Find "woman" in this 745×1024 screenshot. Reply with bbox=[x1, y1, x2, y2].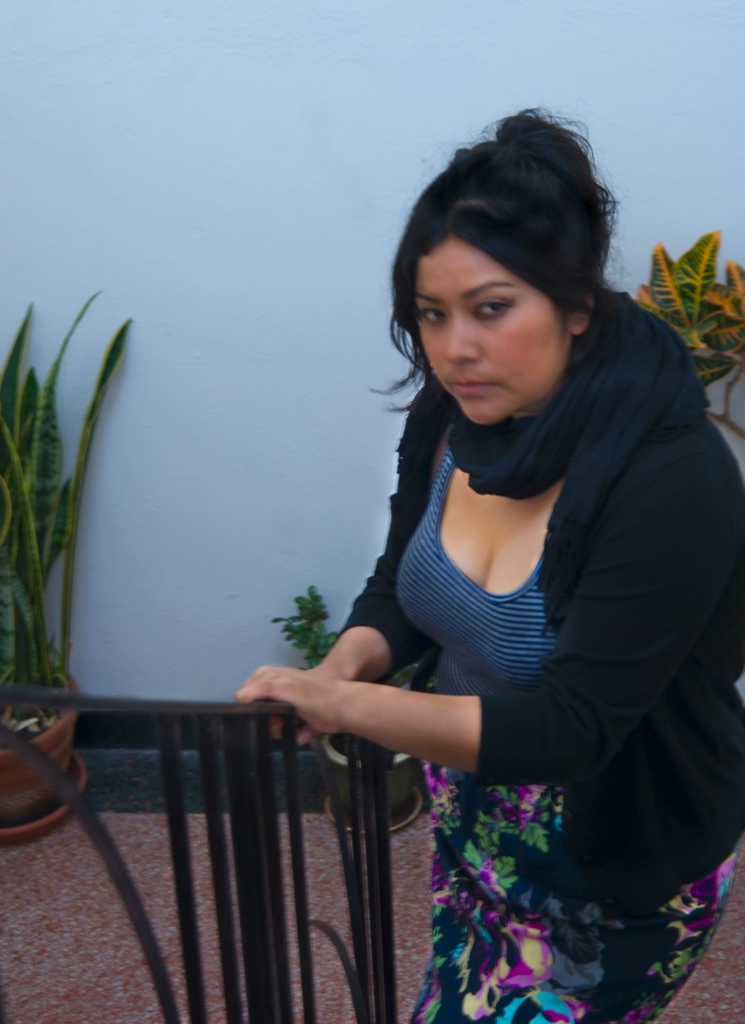
bbox=[241, 96, 732, 994].
